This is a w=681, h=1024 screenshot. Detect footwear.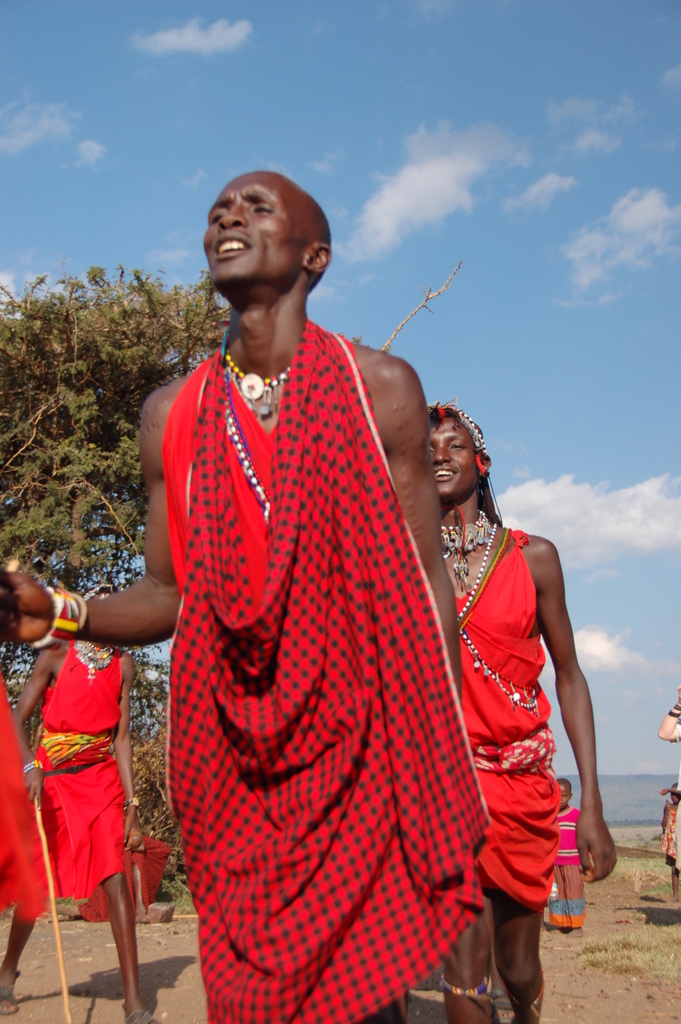
124 1009 162 1023.
